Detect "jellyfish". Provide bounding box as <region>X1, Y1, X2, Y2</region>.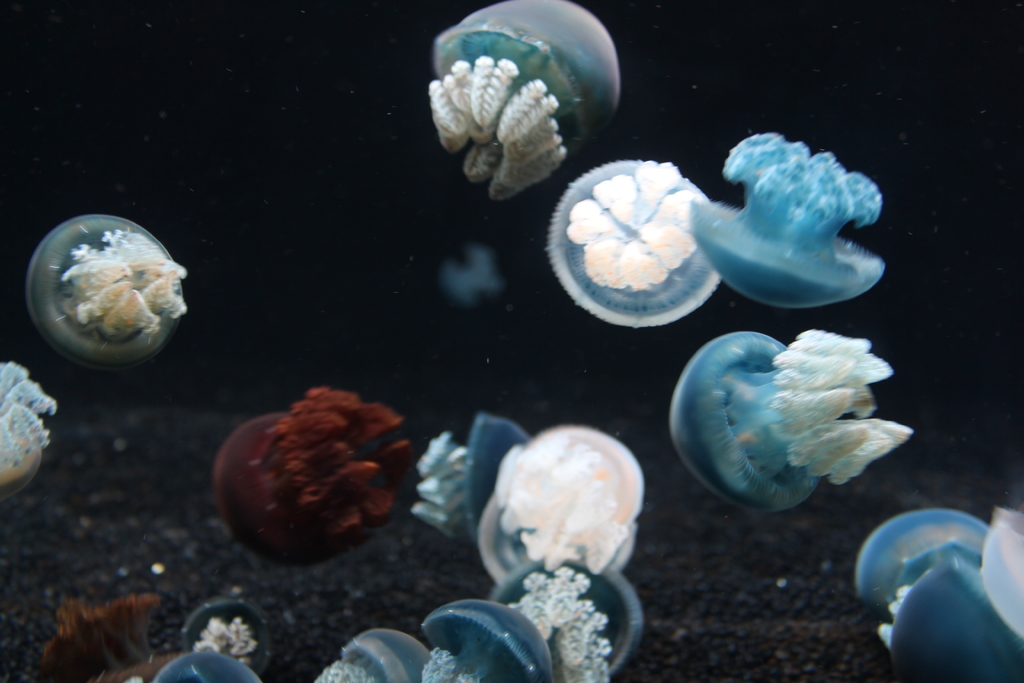
<region>854, 508, 989, 648</region>.
